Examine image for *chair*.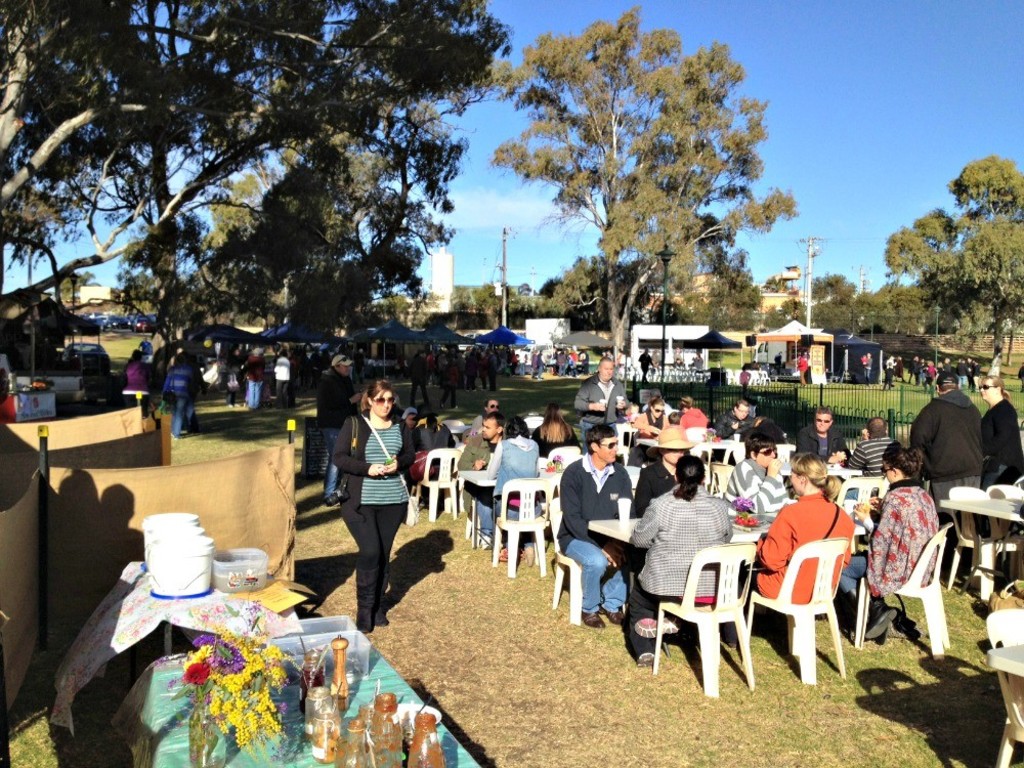
Examination result: region(853, 523, 952, 658).
